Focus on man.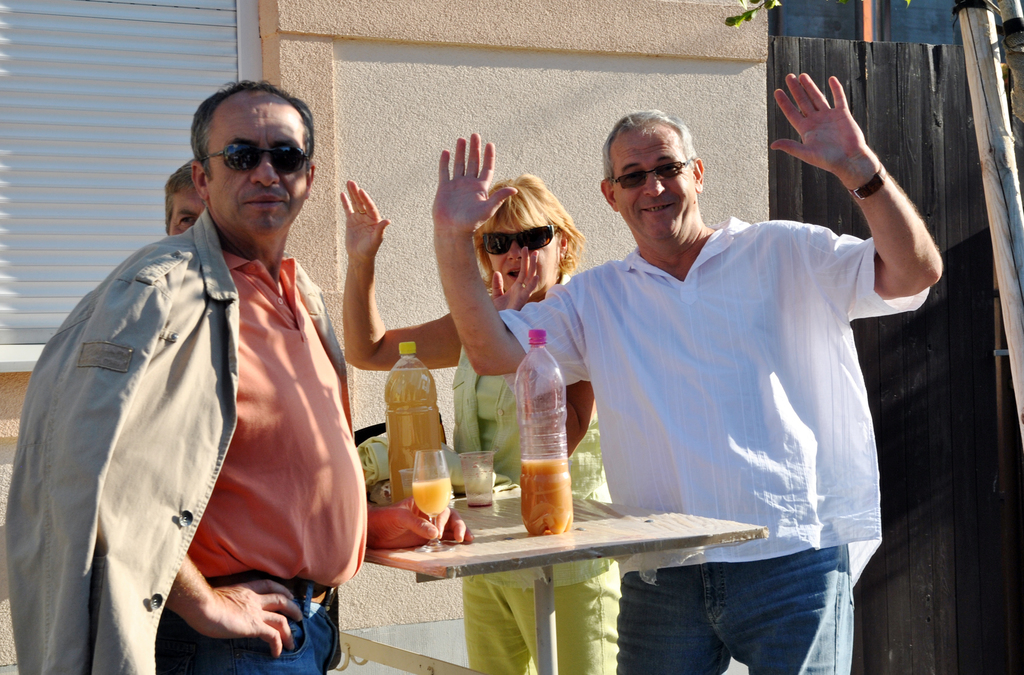
Focused at BBox(163, 154, 203, 237).
